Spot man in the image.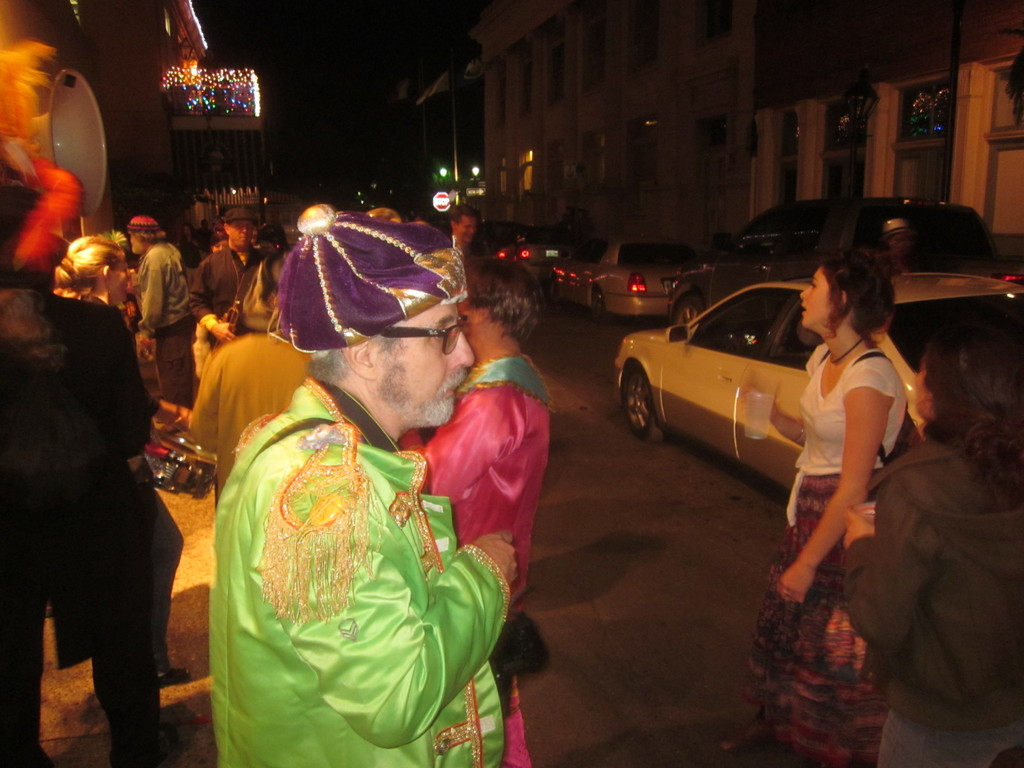
man found at left=183, top=202, right=266, bottom=349.
